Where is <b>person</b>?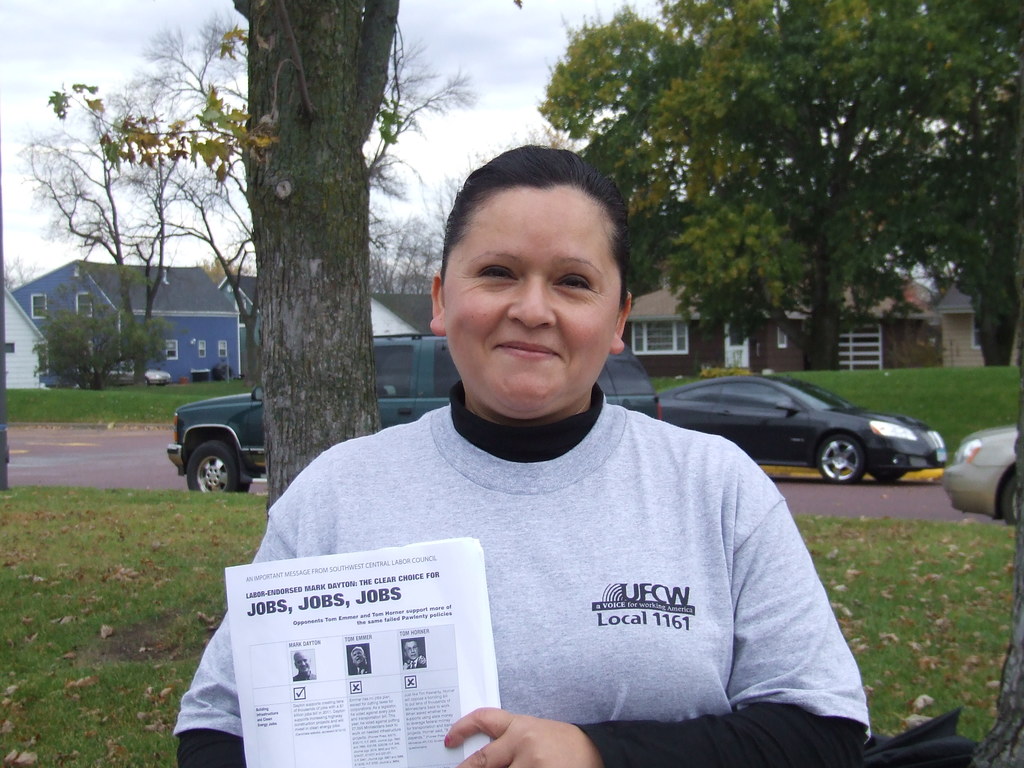
box(168, 144, 884, 767).
